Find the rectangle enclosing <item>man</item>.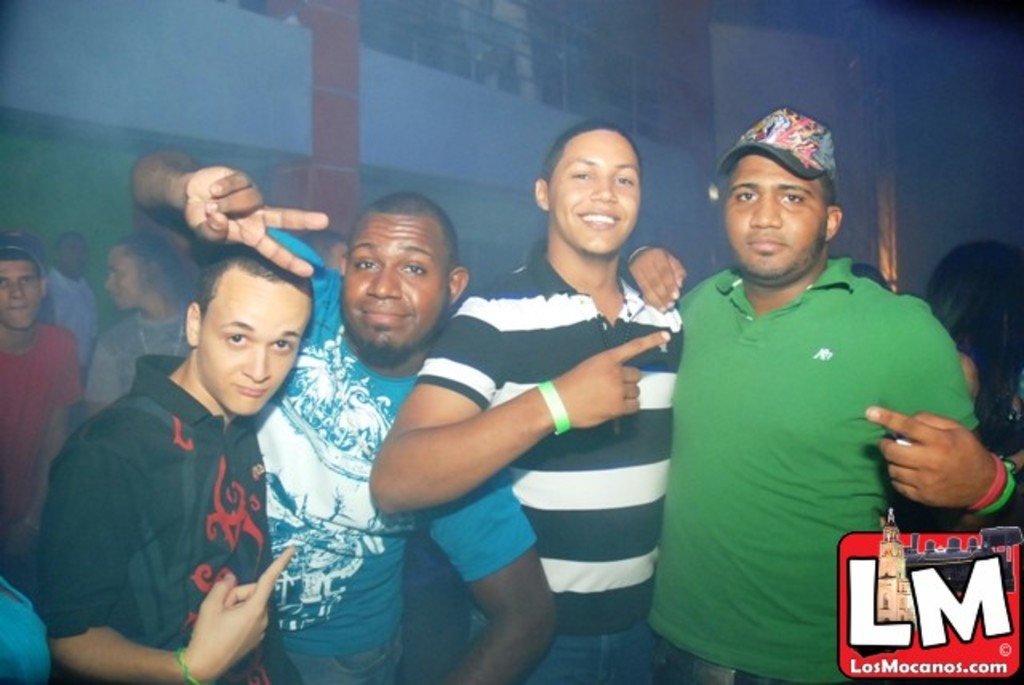
[left=131, top=150, right=558, bottom=683].
